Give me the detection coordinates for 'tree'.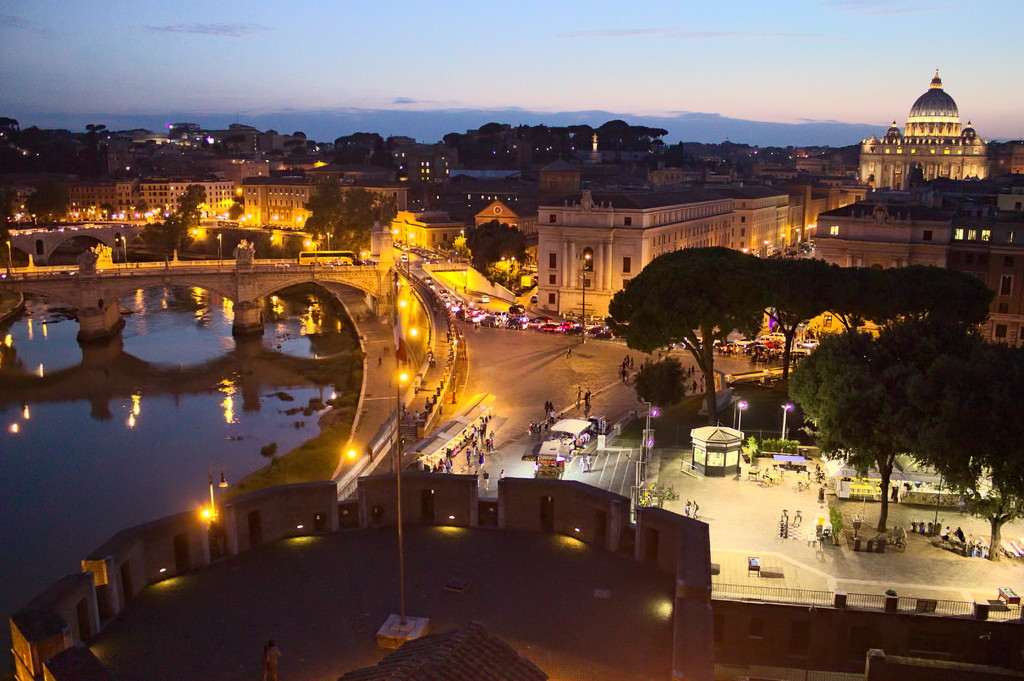
BBox(134, 225, 189, 272).
